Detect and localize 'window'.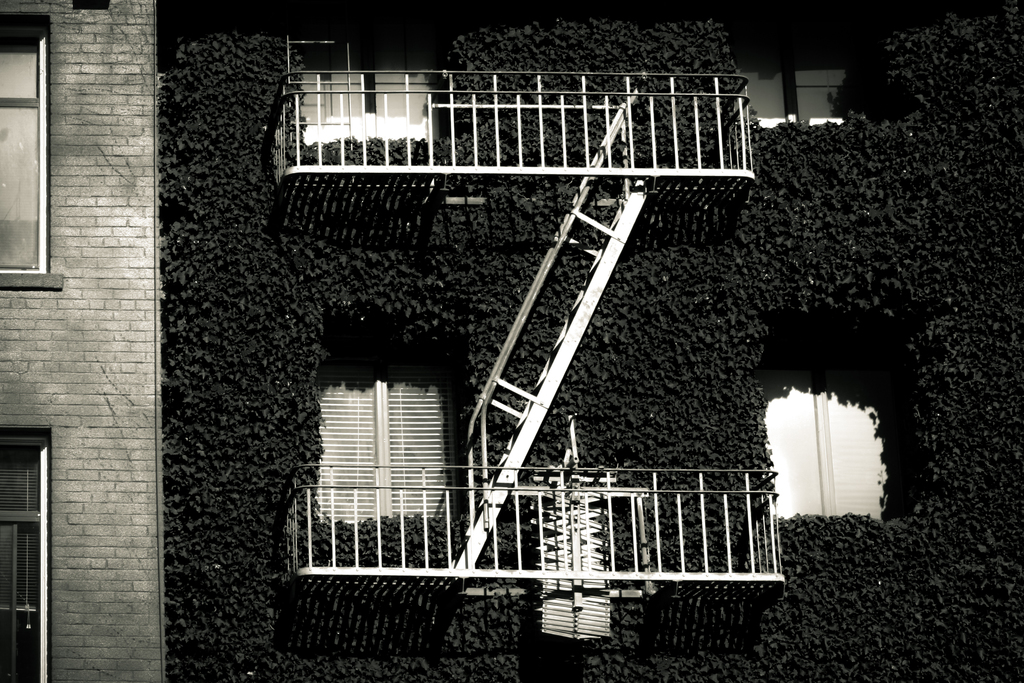
Localized at region(0, 28, 50, 279).
